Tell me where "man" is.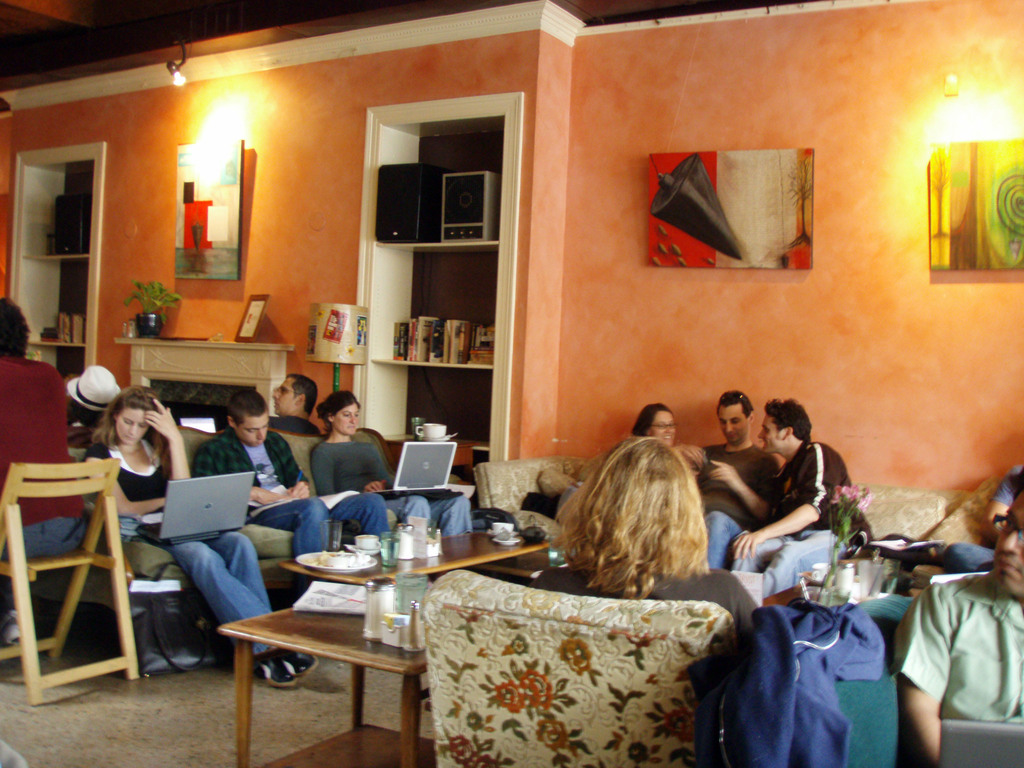
"man" is at box(899, 492, 1023, 767).
